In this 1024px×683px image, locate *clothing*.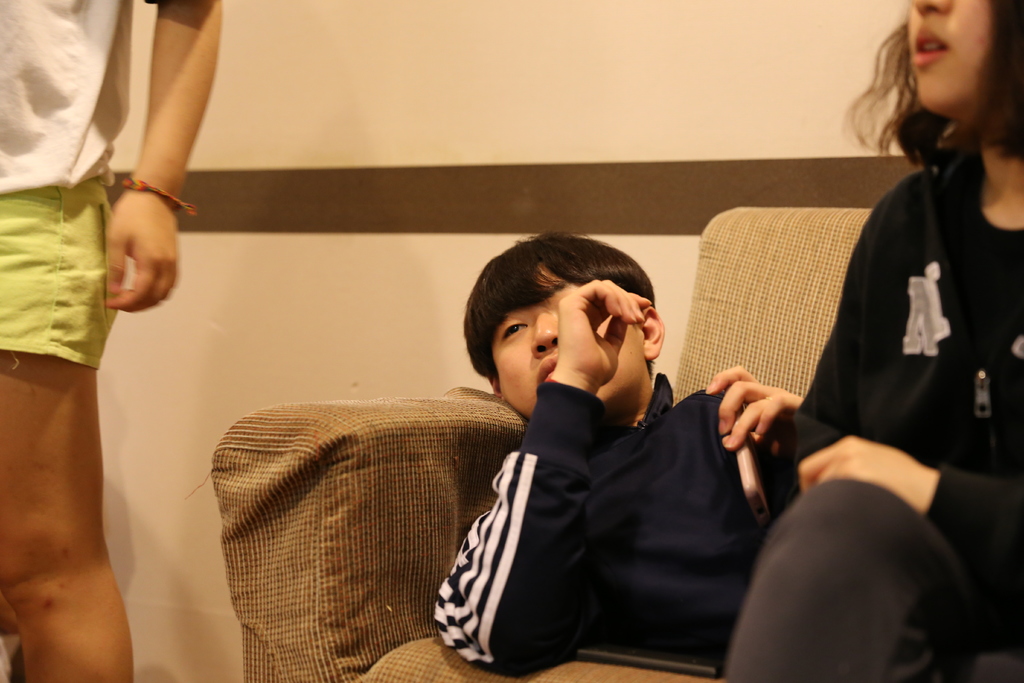
Bounding box: l=724, t=153, r=1023, b=682.
